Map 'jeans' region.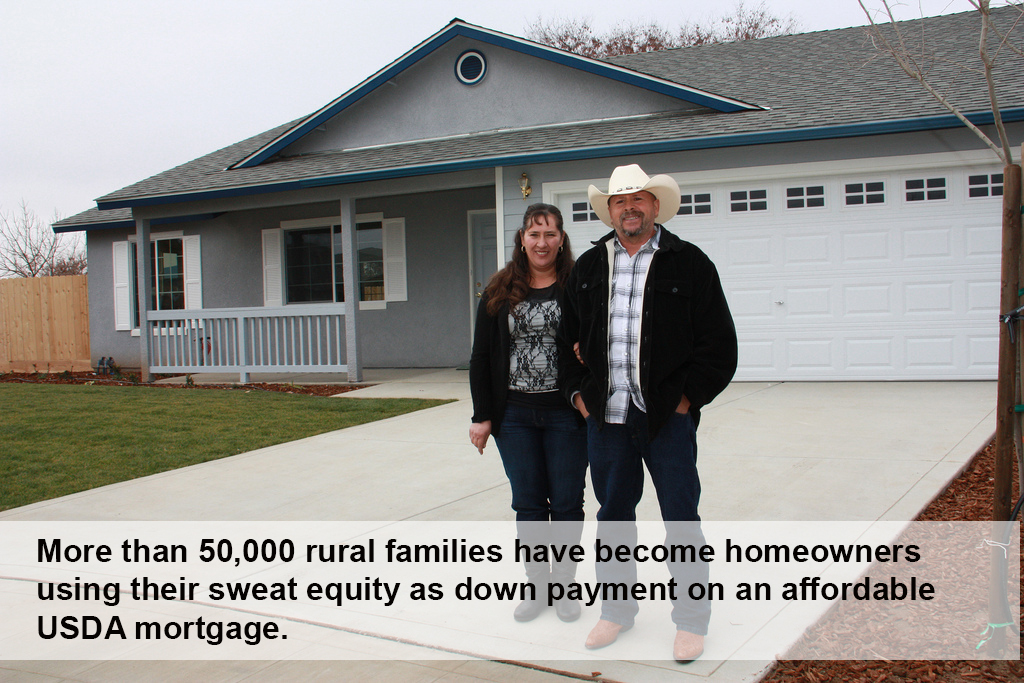
Mapped to select_region(492, 391, 588, 584).
